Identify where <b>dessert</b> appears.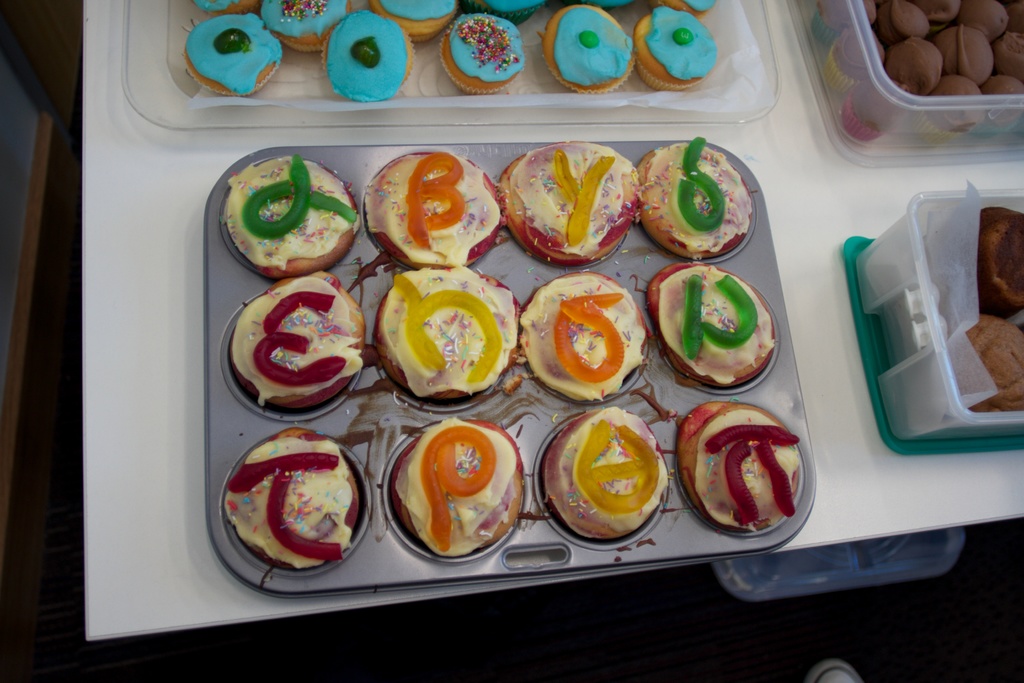
Appears at bbox=[223, 156, 361, 276].
